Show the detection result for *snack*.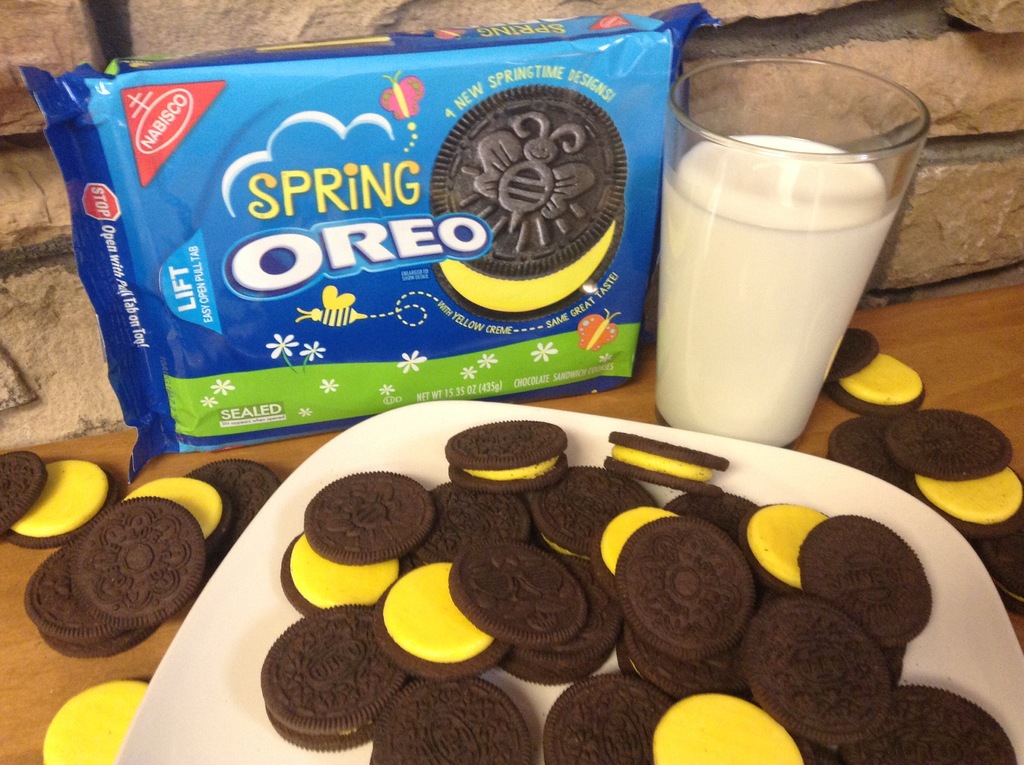
l=442, t=417, r=572, b=492.
